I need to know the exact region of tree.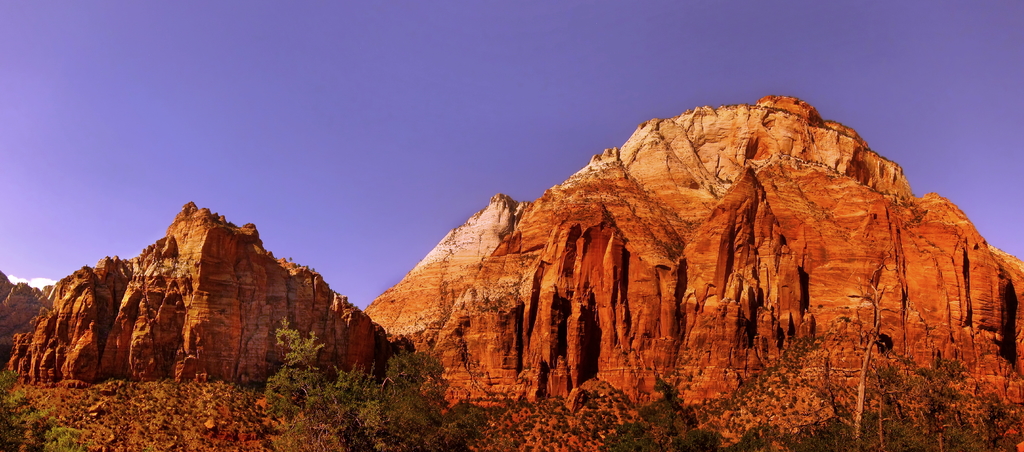
Region: [0,364,88,451].
